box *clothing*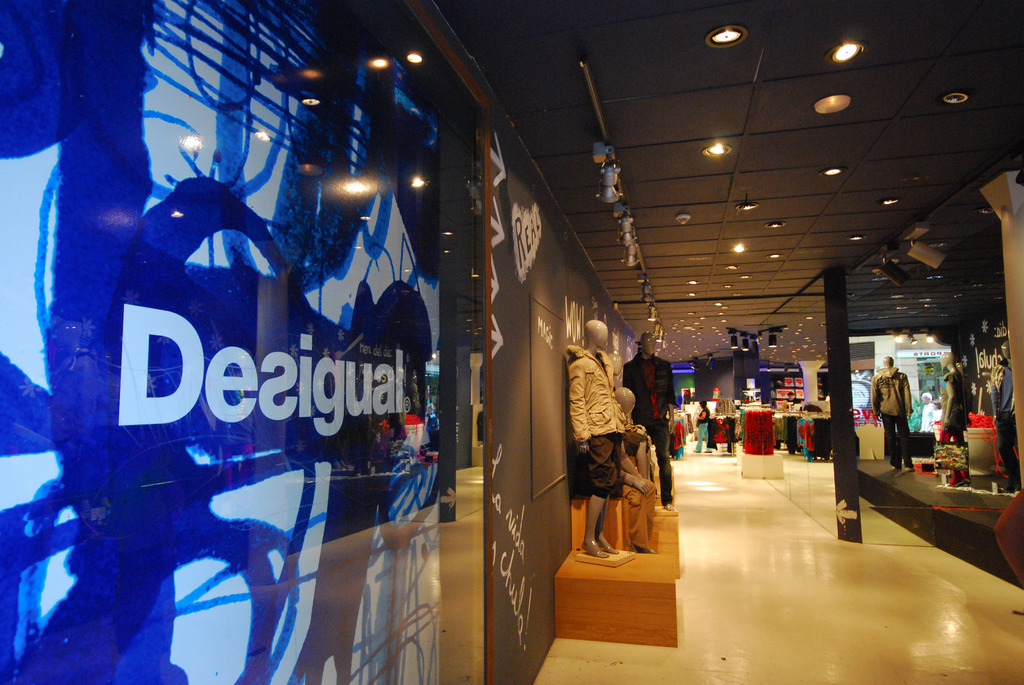
box(618, 350, 680, 505)
